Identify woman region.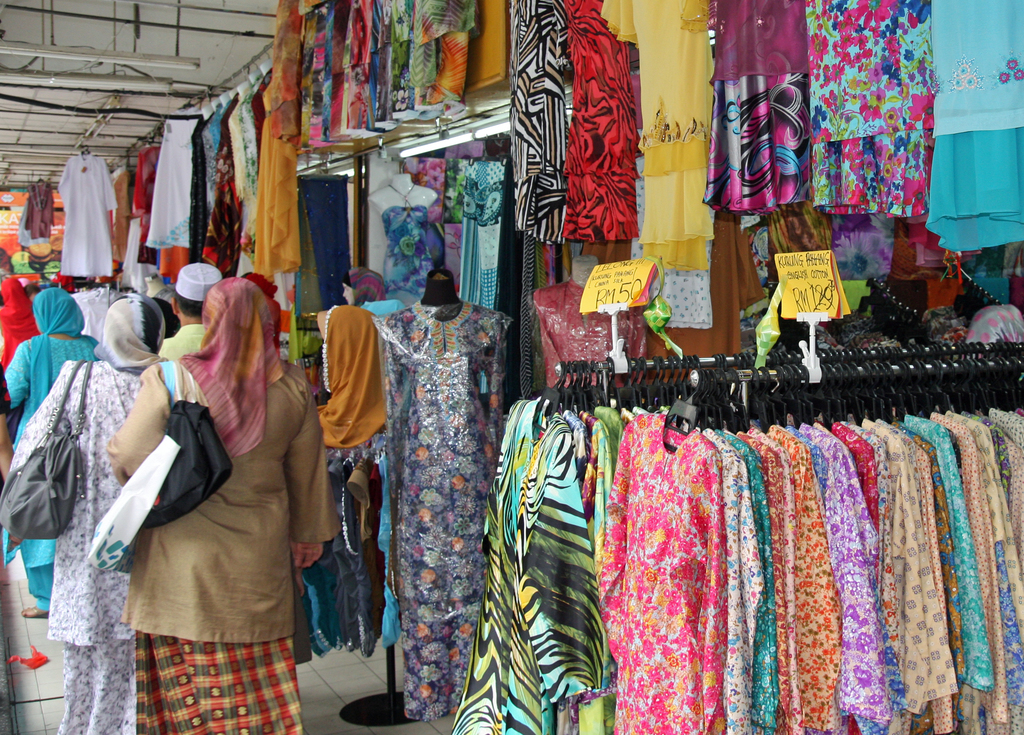
Region: rect(22, 284, 41, 305).
